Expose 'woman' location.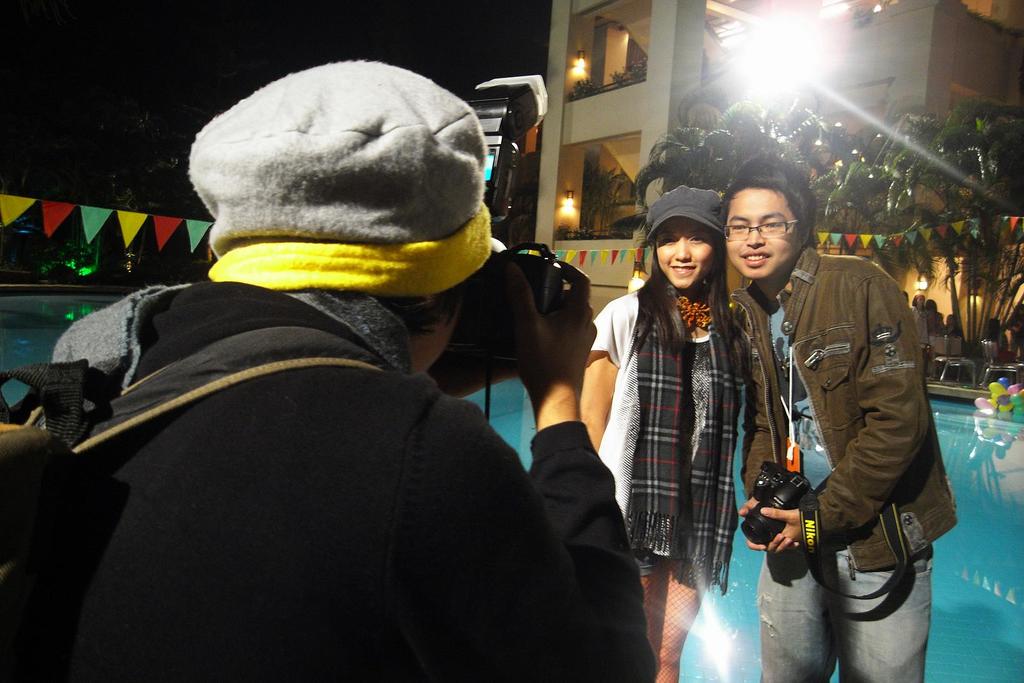
Exposed at [547,165,792,682].
